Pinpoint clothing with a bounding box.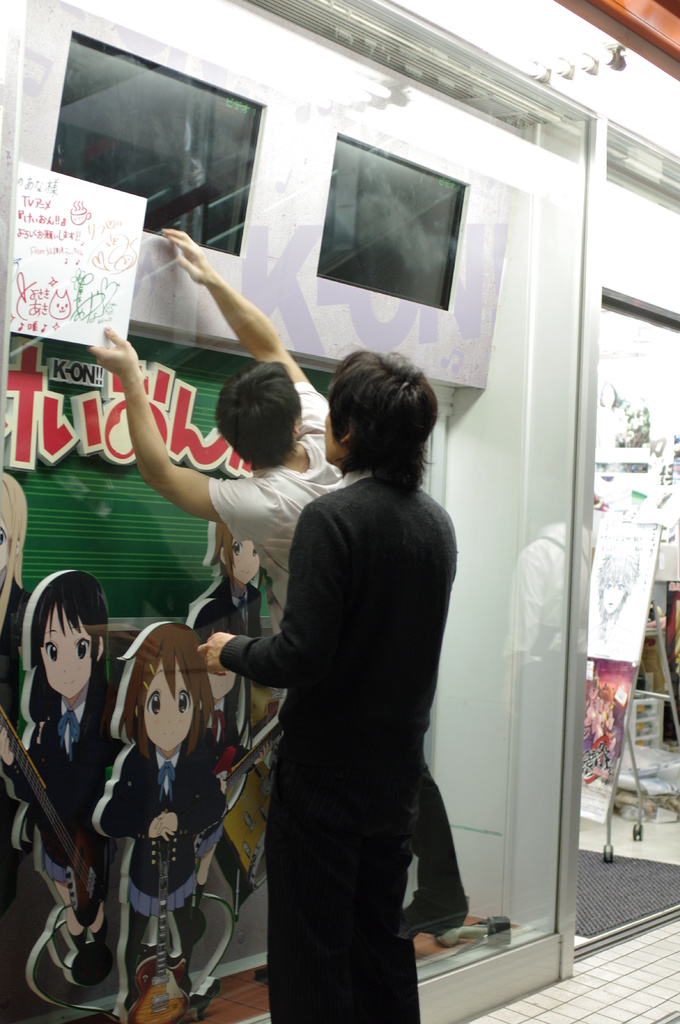
<bbox>0, 580, 35, 736</bbox>.
